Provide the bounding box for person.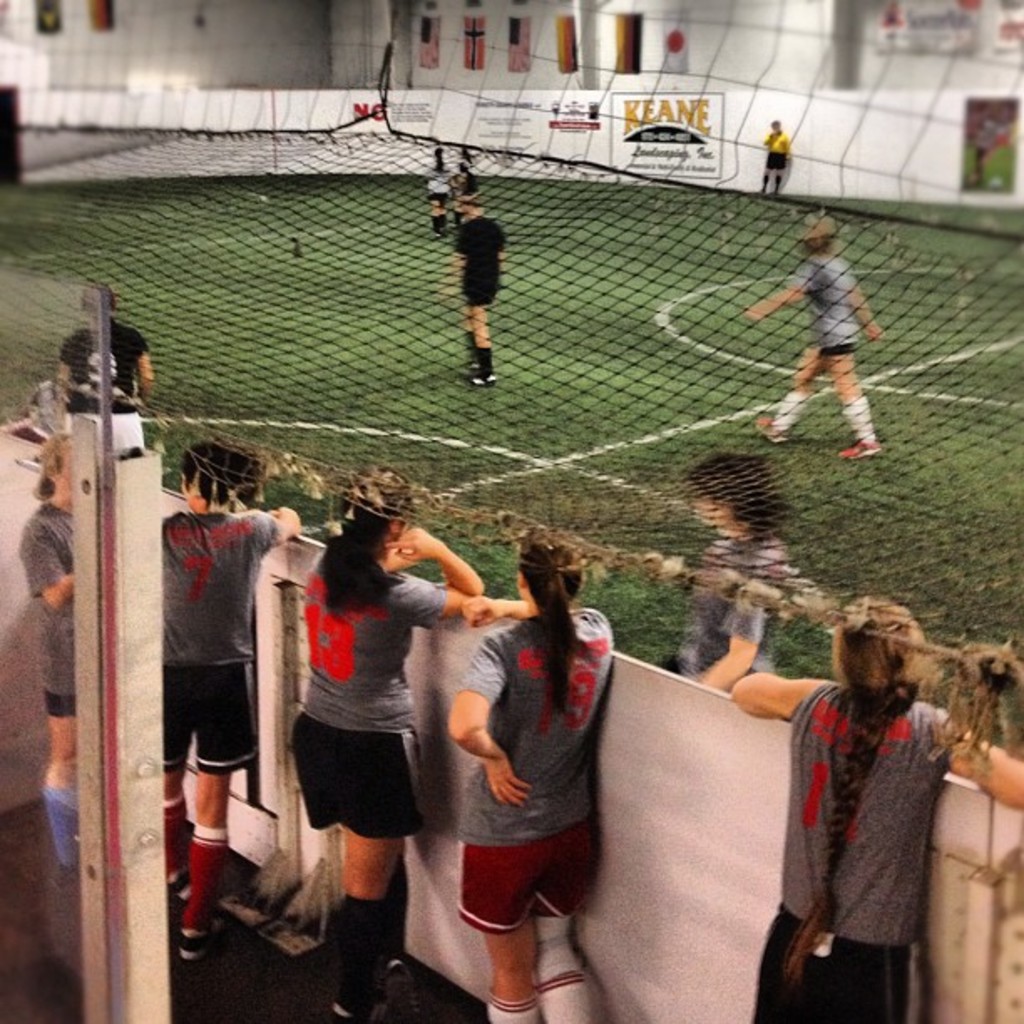
[left=156, top=440, right=315, bottom=960].
